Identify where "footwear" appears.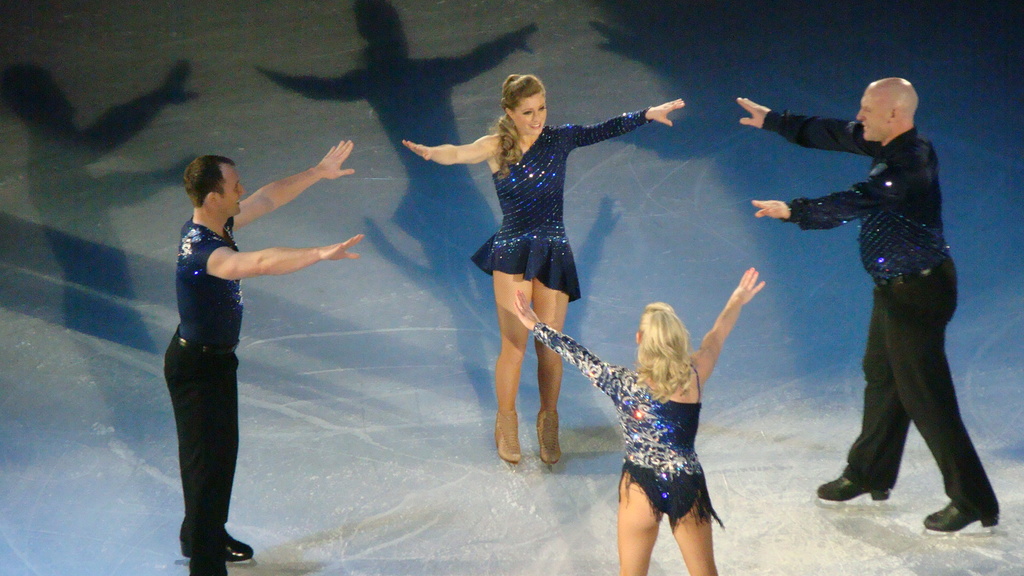
Appears at bbox(492, 409, 522, 467).
